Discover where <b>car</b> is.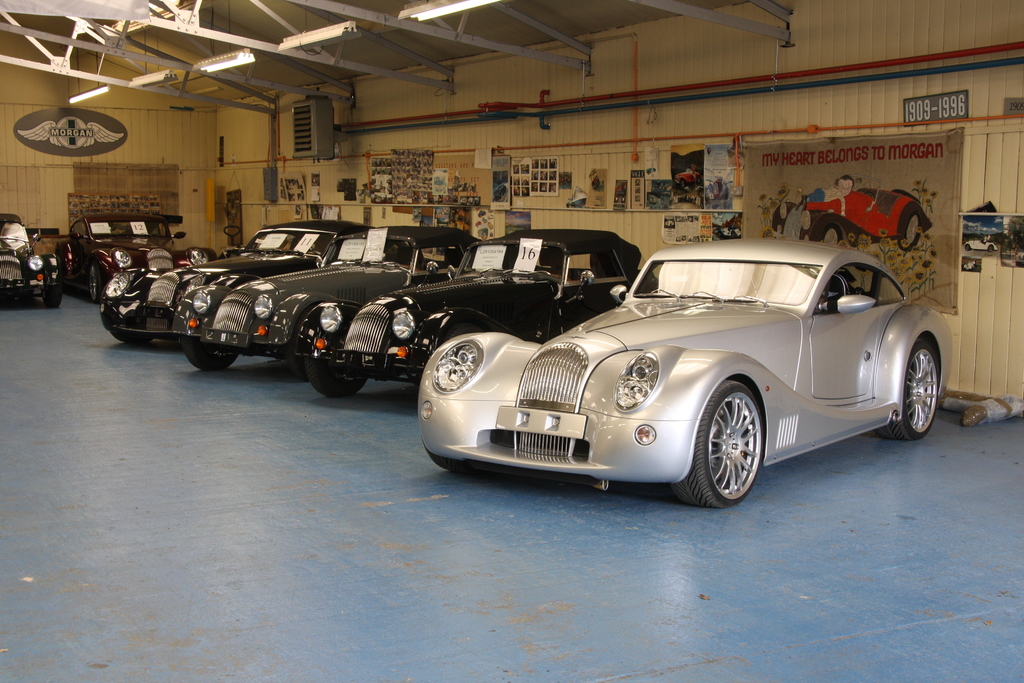
Discovered at (left=68, top=206, right=174, bottom=292).
